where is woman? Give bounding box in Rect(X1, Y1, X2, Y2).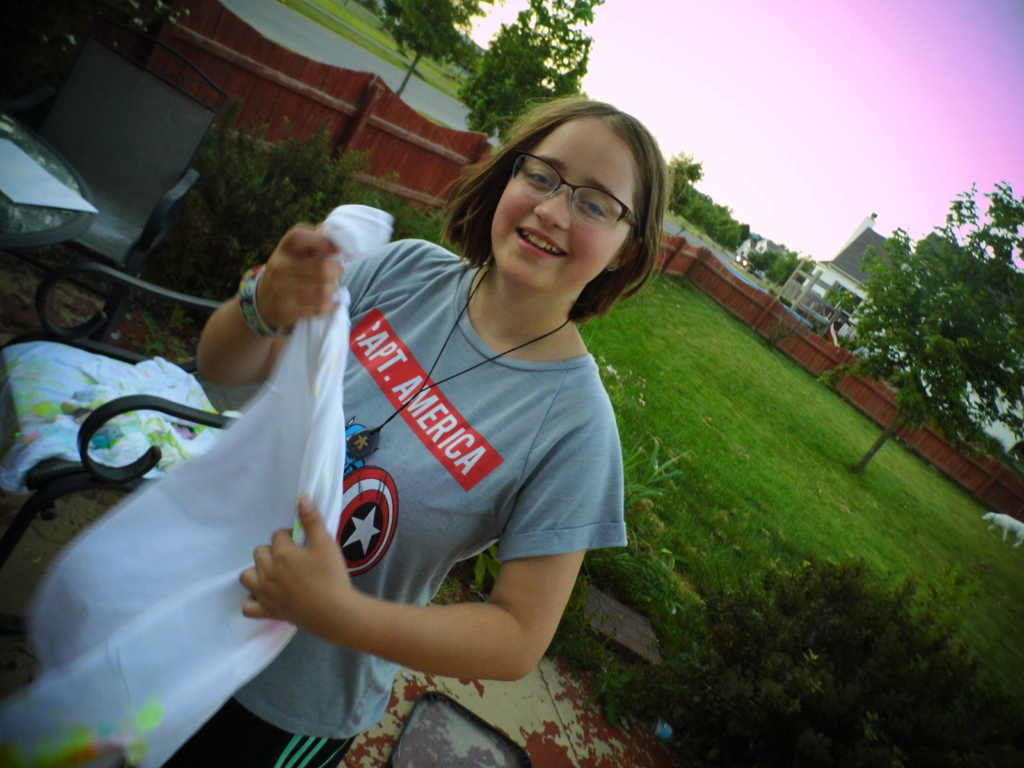
Rect(147, 104, 689, 762).
